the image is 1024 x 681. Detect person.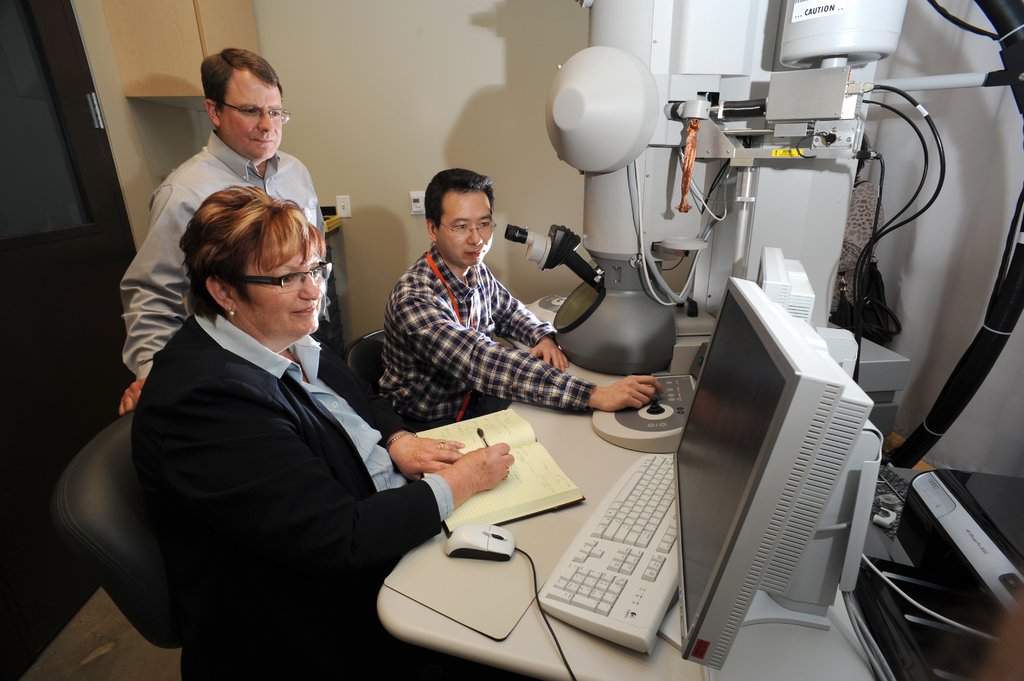
Detection: {"left": 373, "top": 166, "right": 654, "bottom": 445}.
